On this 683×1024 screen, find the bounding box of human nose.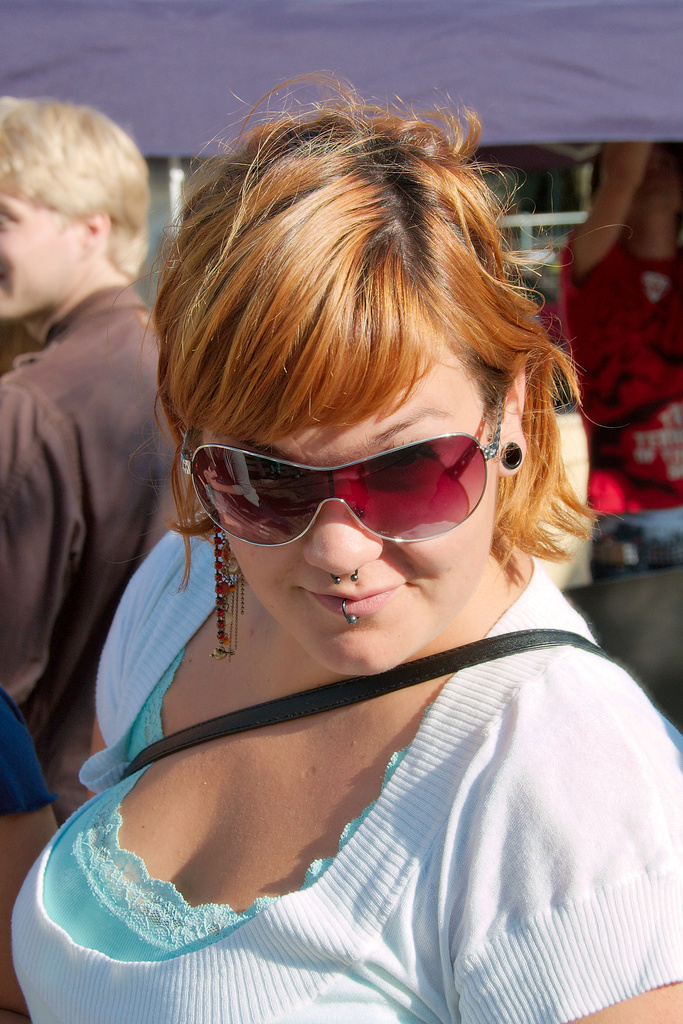
Bounding box: 300:501:381:580.
